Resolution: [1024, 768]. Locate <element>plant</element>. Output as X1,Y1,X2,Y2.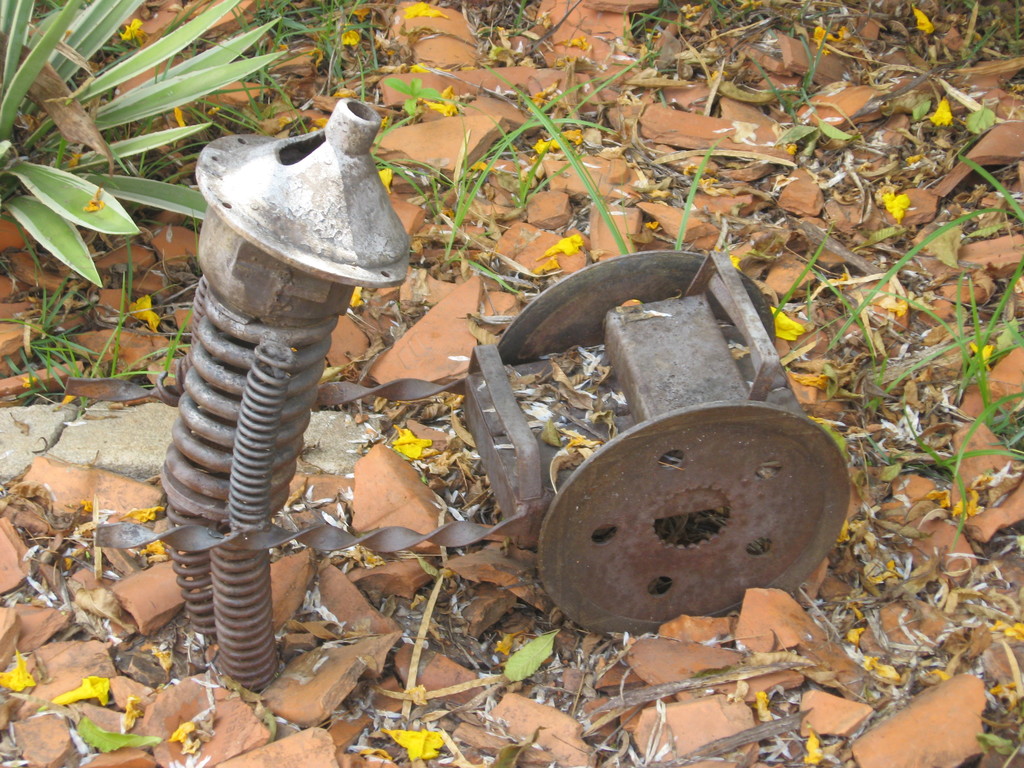
0,0,294,291.
